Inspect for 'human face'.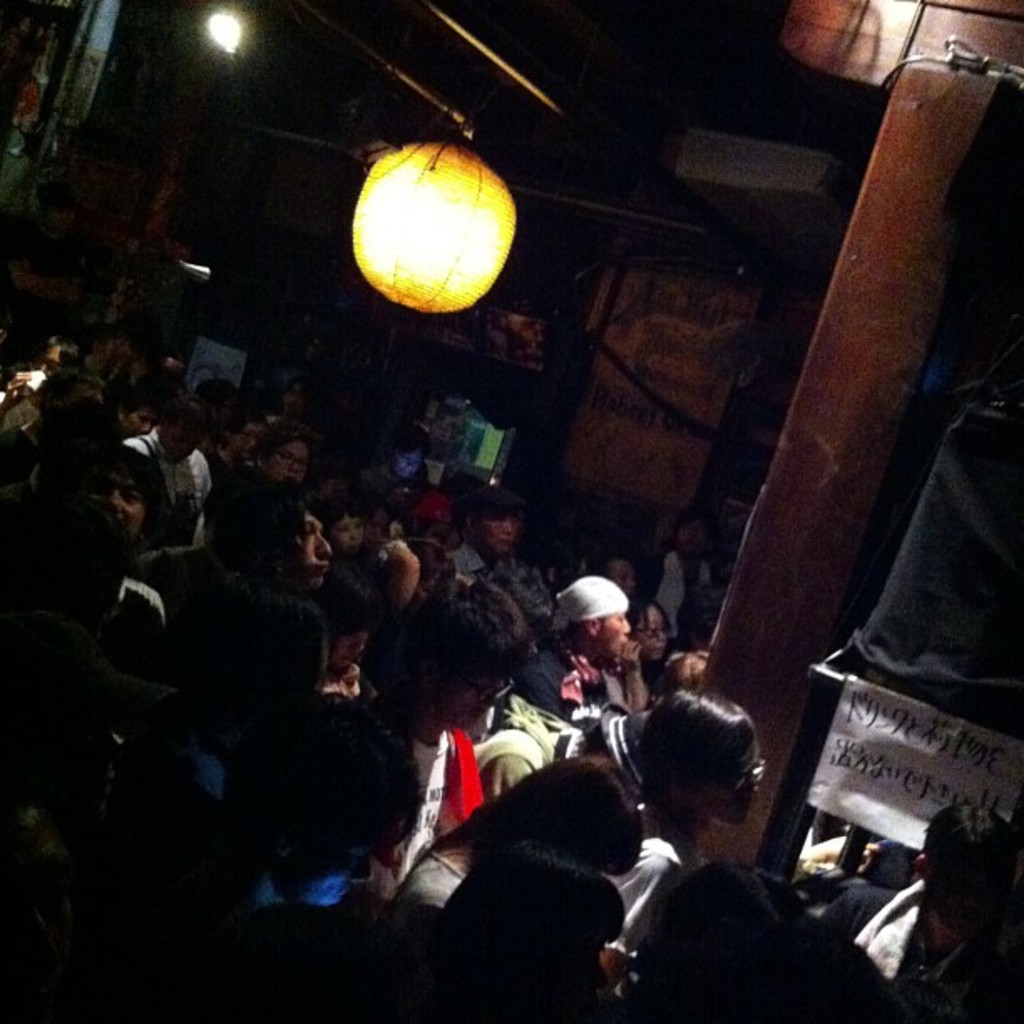
Inspection: rect(233, 422, 263, 462).
